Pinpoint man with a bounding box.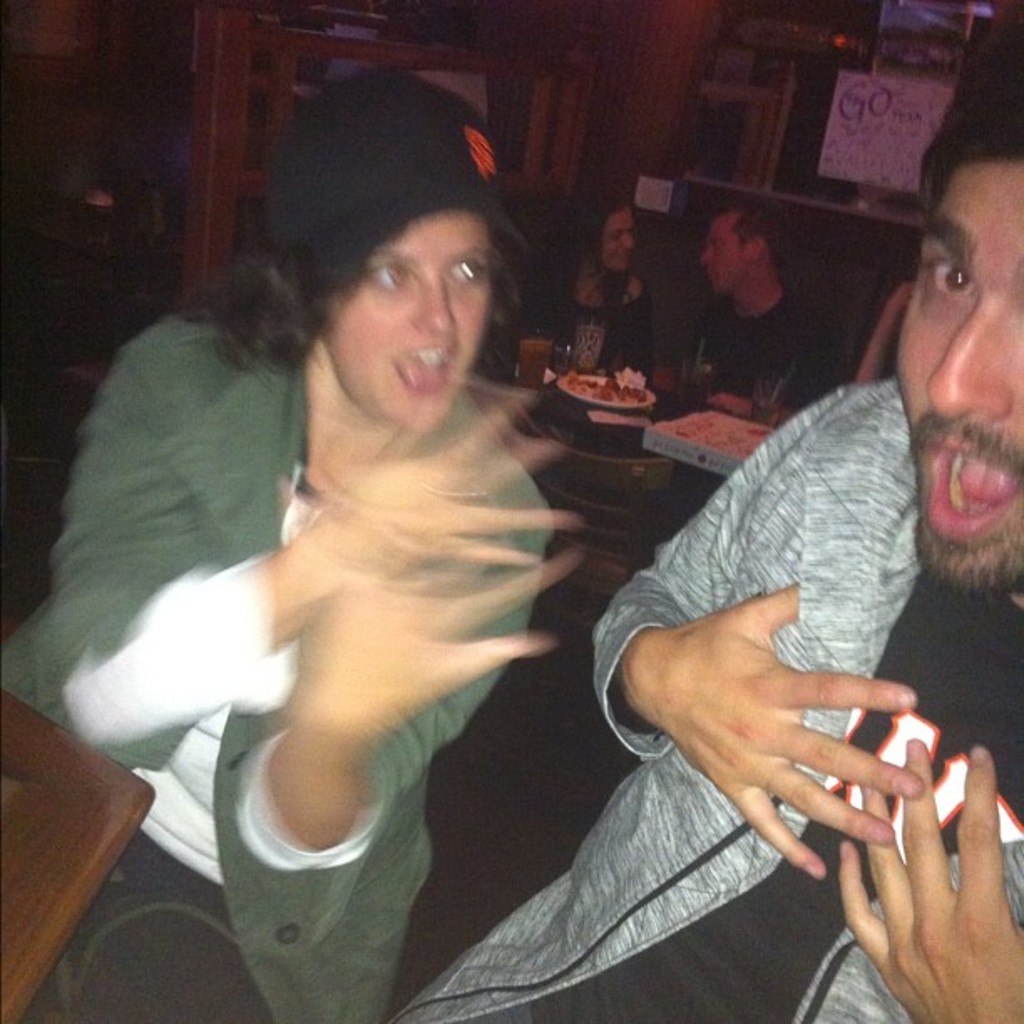
crop(397, 64, 1022, 1021).
